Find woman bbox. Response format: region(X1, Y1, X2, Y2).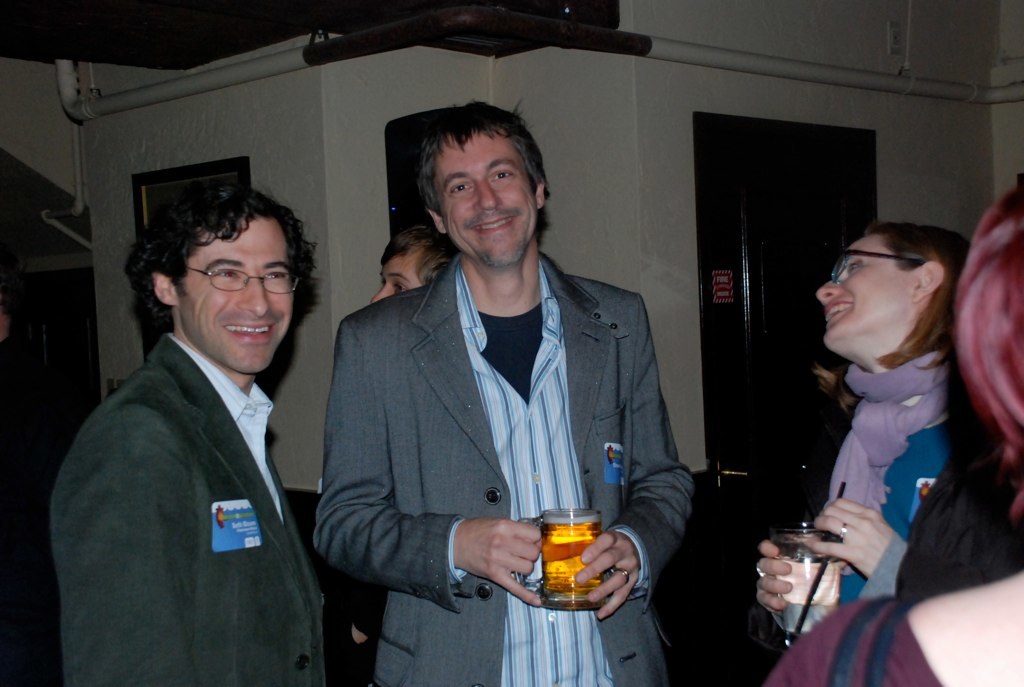
region(320, 225, 473, 686).
